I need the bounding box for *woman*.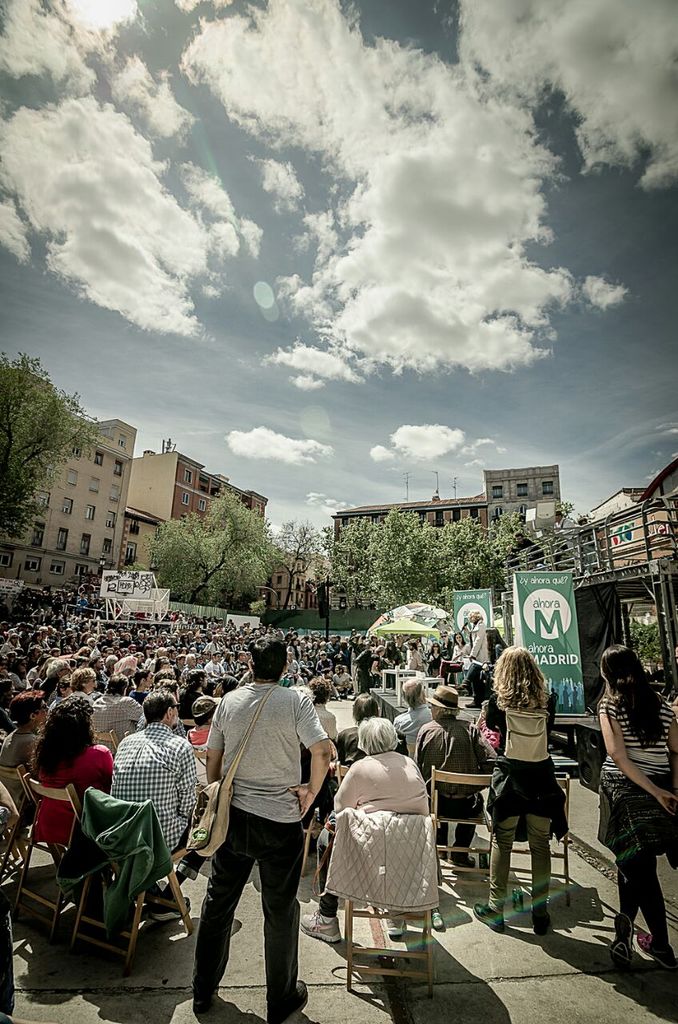
Here it is: select_region(0, 681, 50, 818).
